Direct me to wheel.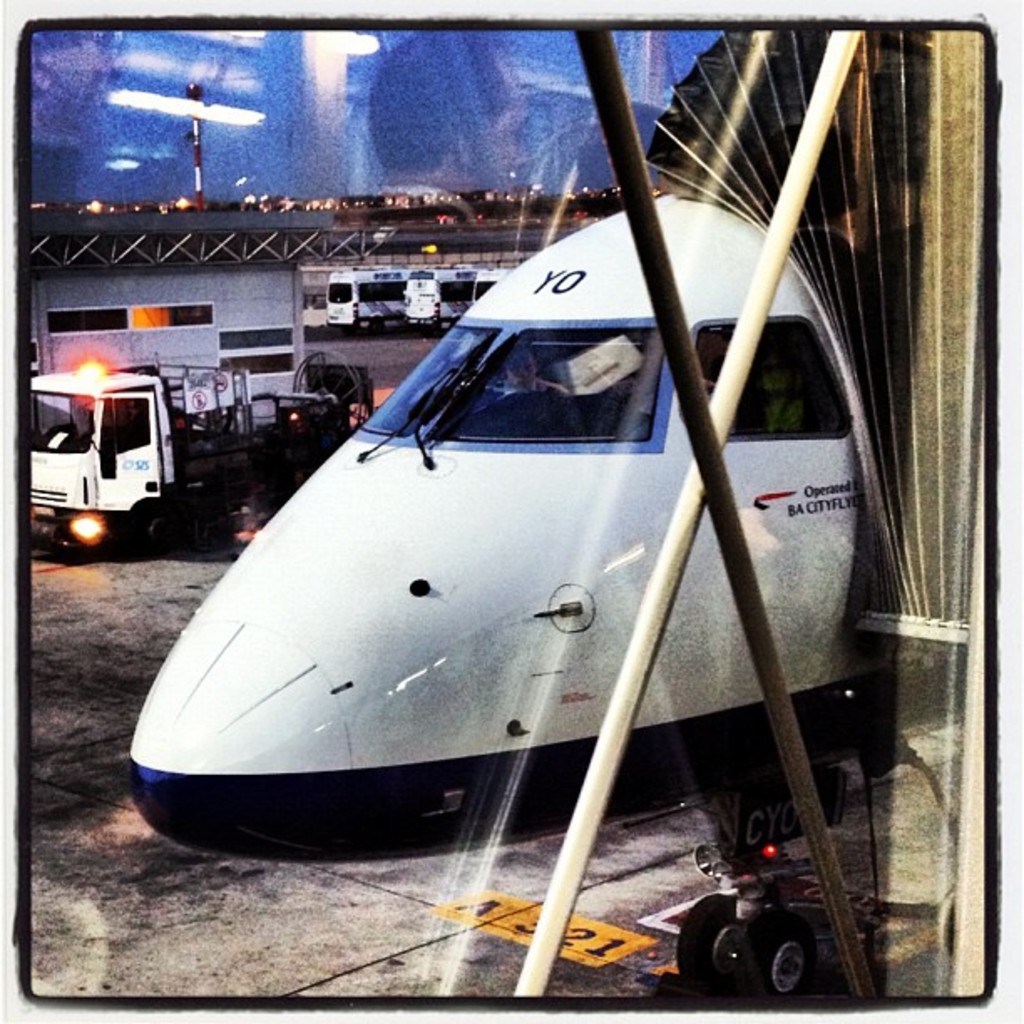
Direction: <bbox>293, 350, 361, 432</bbox>.
